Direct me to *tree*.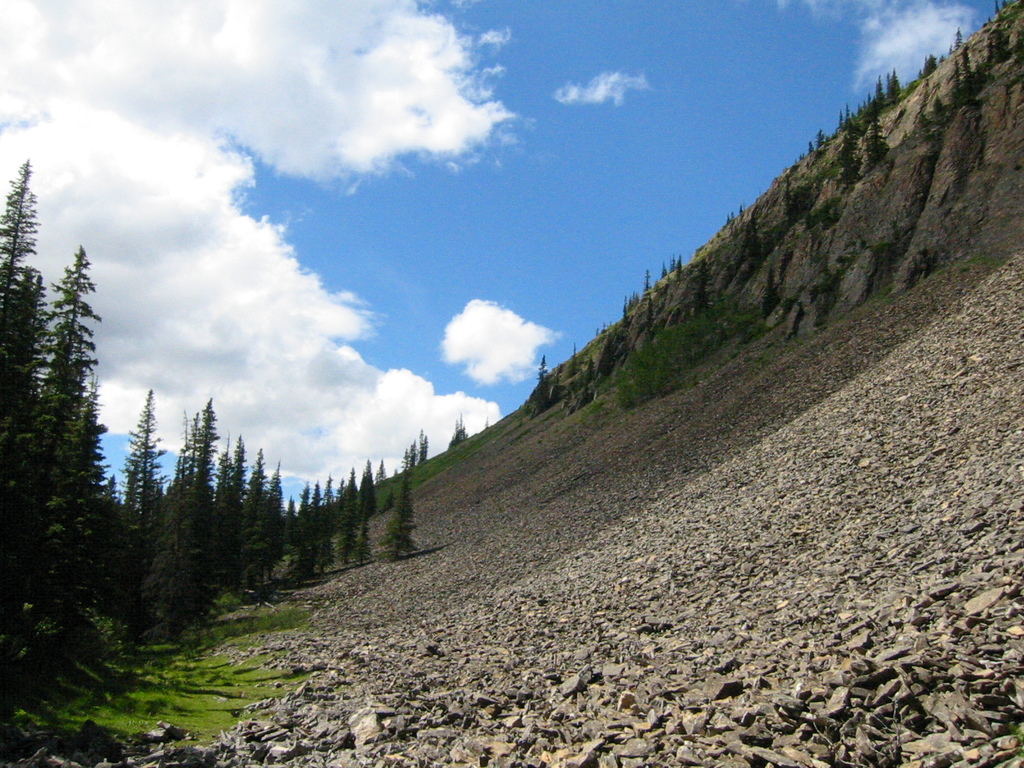
Direction: left=565, top=342, right=578, bottom=387.
